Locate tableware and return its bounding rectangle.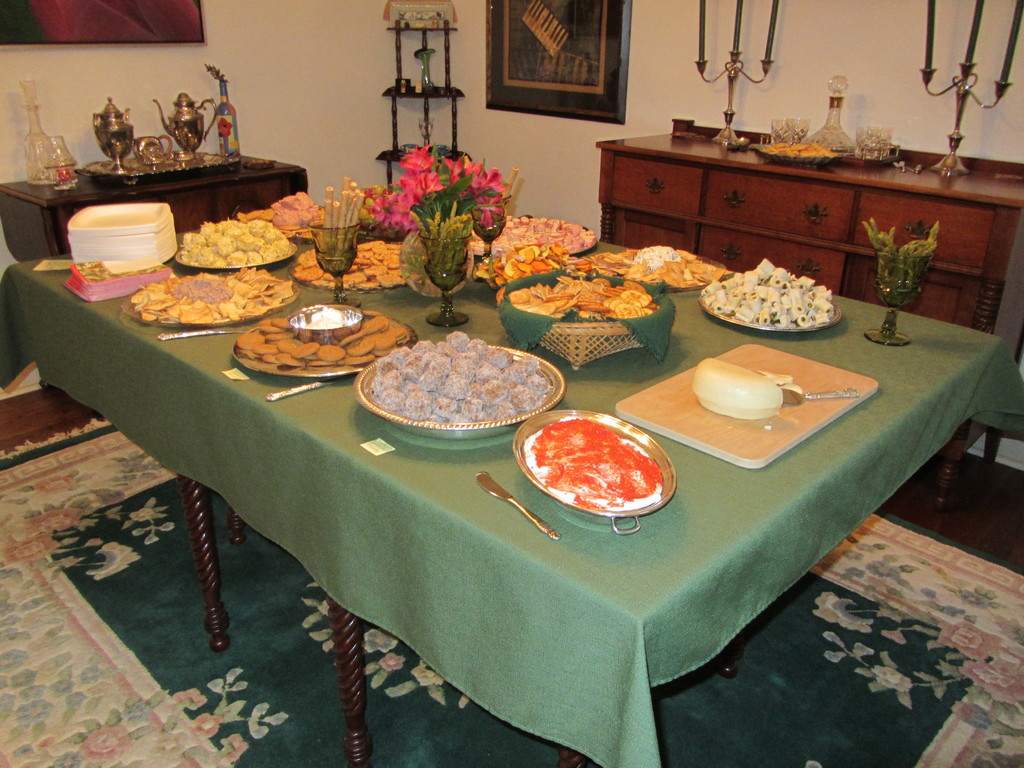
box=[158, 326, 246, 337].
